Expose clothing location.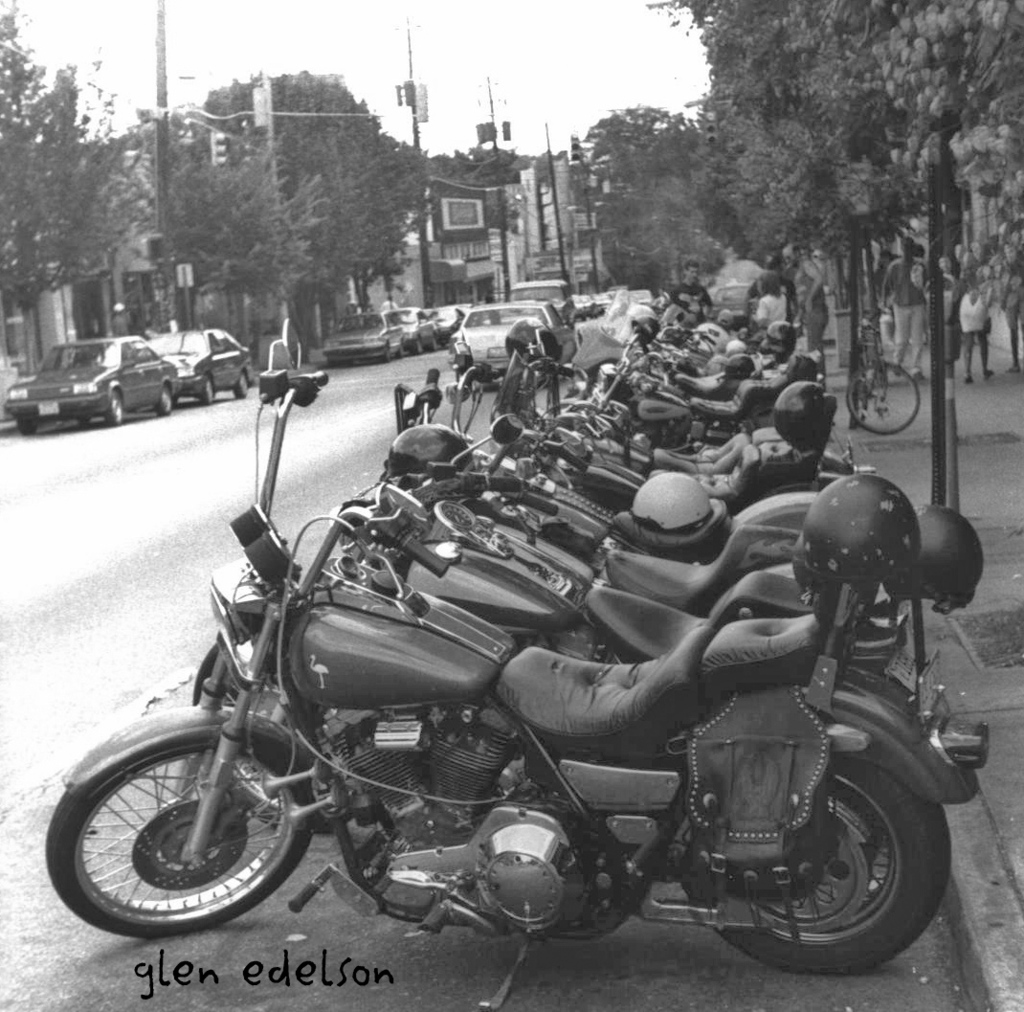
Exposed at l=953, t=299, r=986, b=351.
